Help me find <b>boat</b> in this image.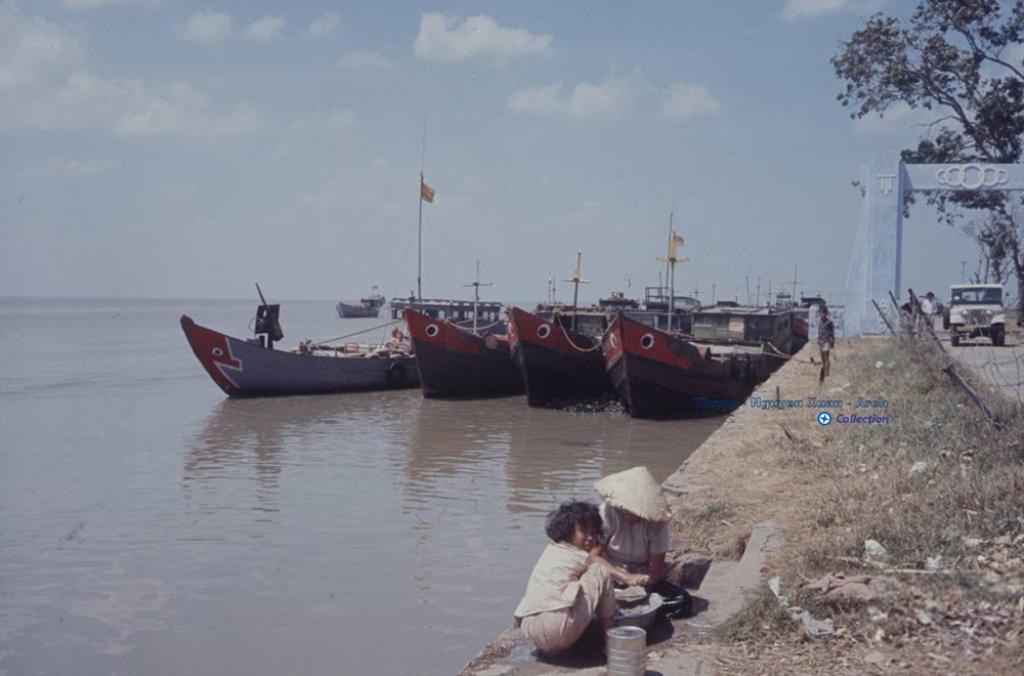
Found it: crop(790, 292, 829, 341).
